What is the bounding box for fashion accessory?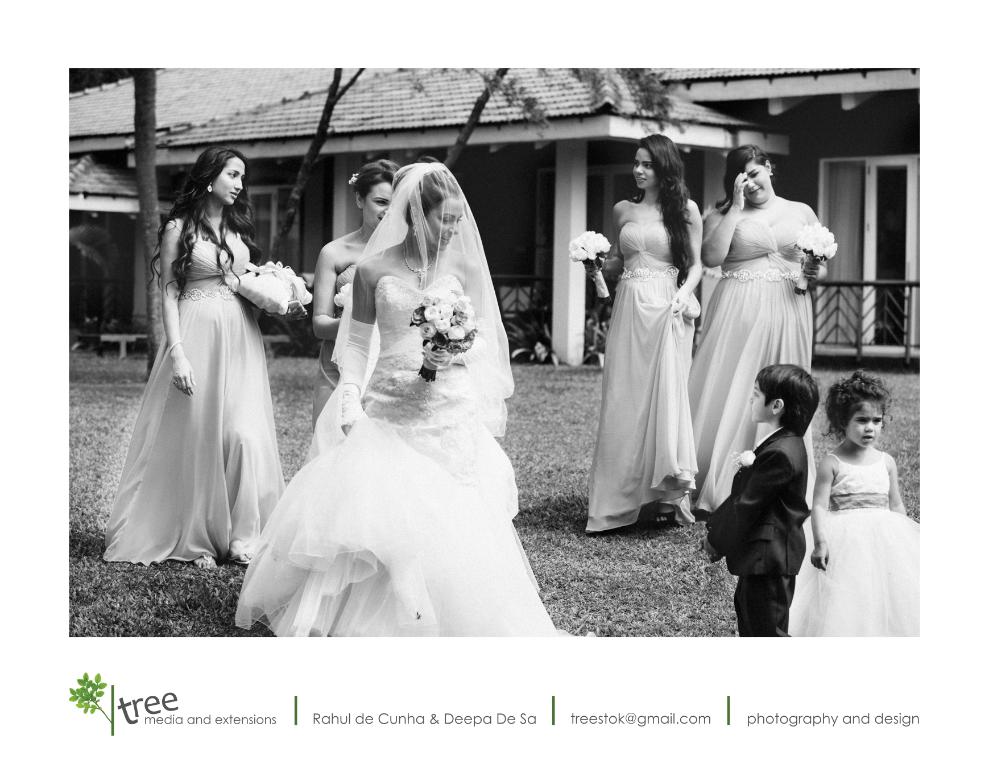
396/242/436/278.
